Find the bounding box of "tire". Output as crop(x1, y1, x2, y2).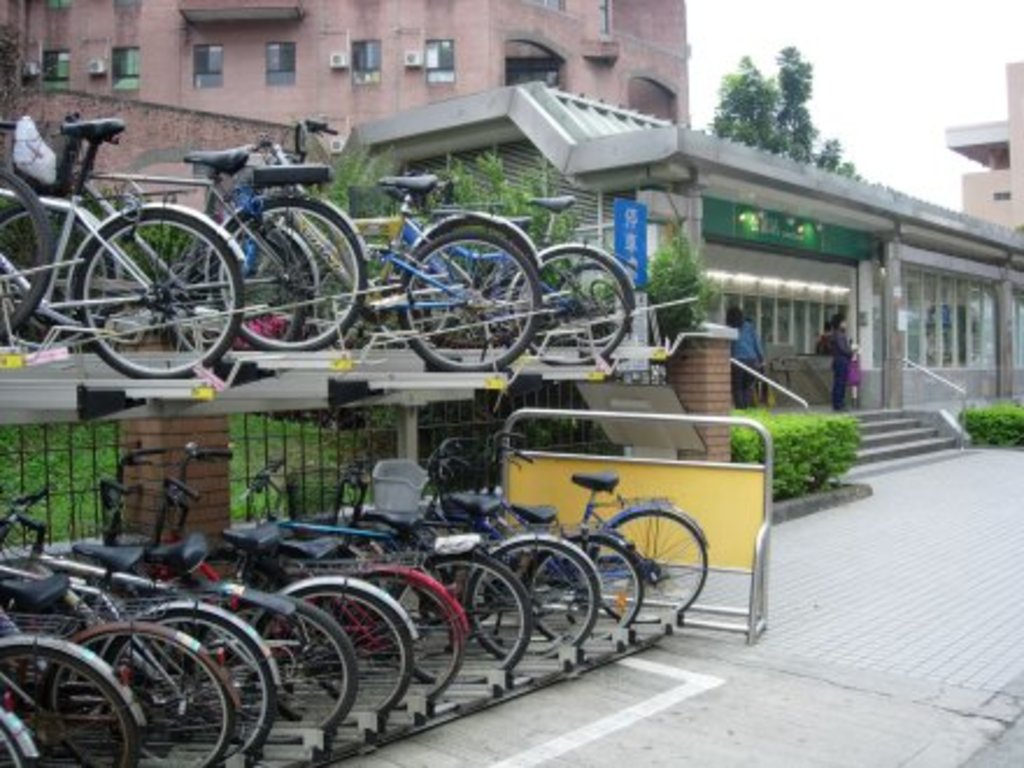
crop(0, 168, 58, 351).
